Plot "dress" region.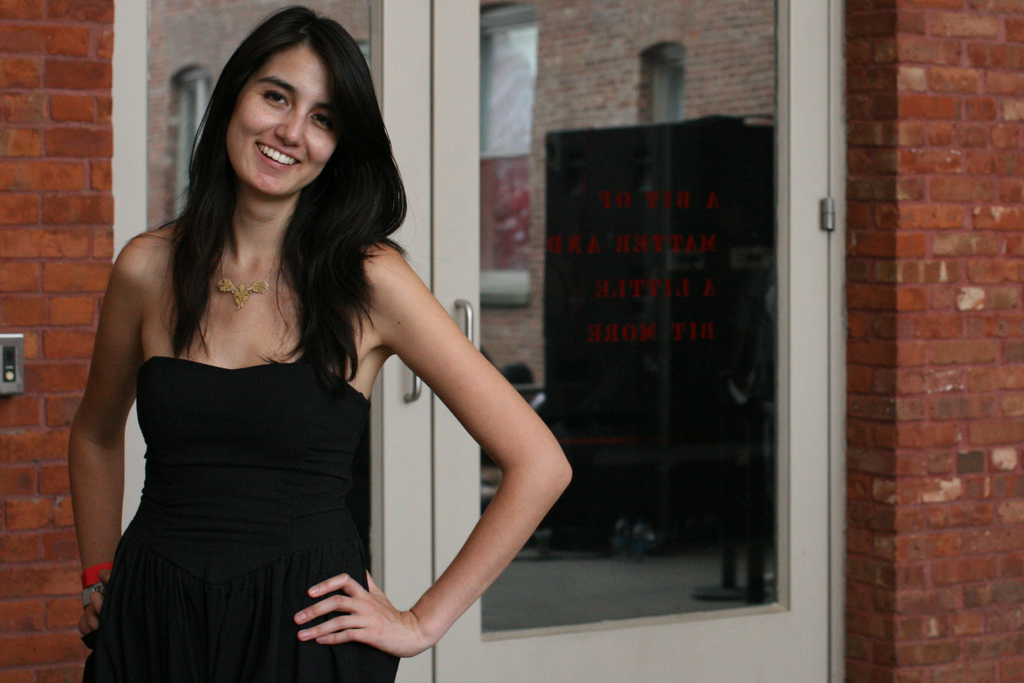
Plotted at <box>81,355,402,682</box>.
